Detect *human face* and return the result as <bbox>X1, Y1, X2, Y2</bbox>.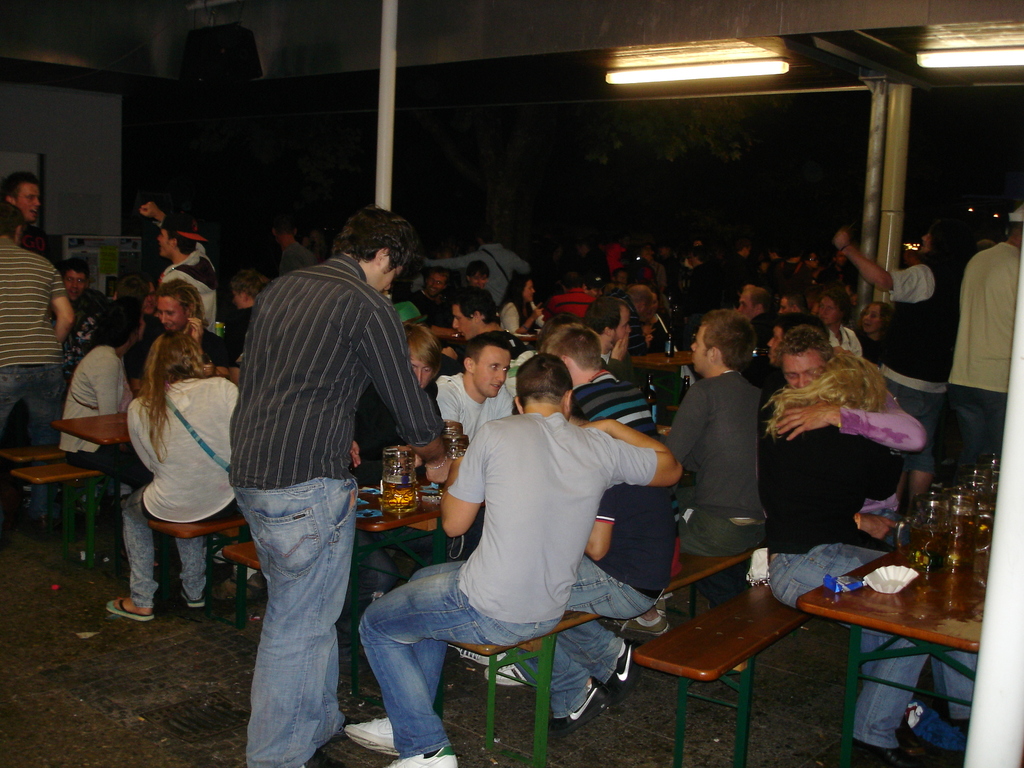
<bbox>523, 280, 539, 307</bbox>.
